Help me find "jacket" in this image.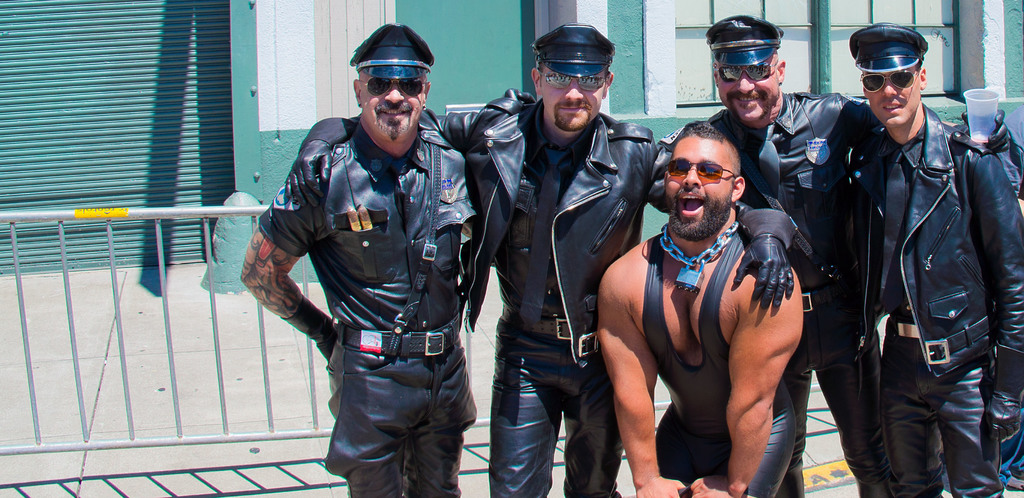
Found it: 252 121 484 477.
